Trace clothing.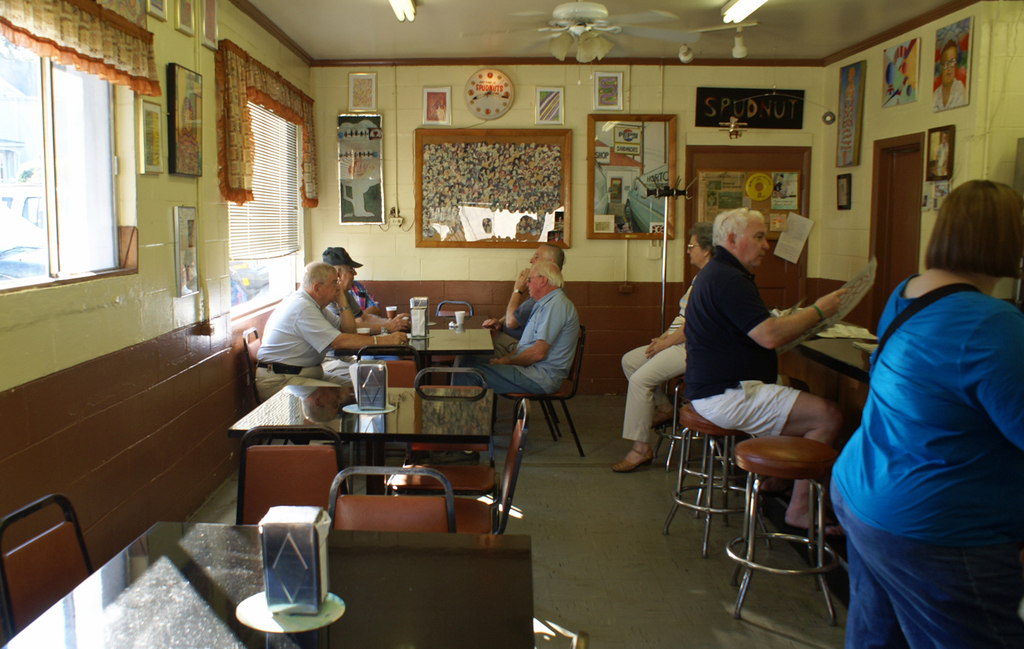
Traced to <box>455,281,578,399</box>.
